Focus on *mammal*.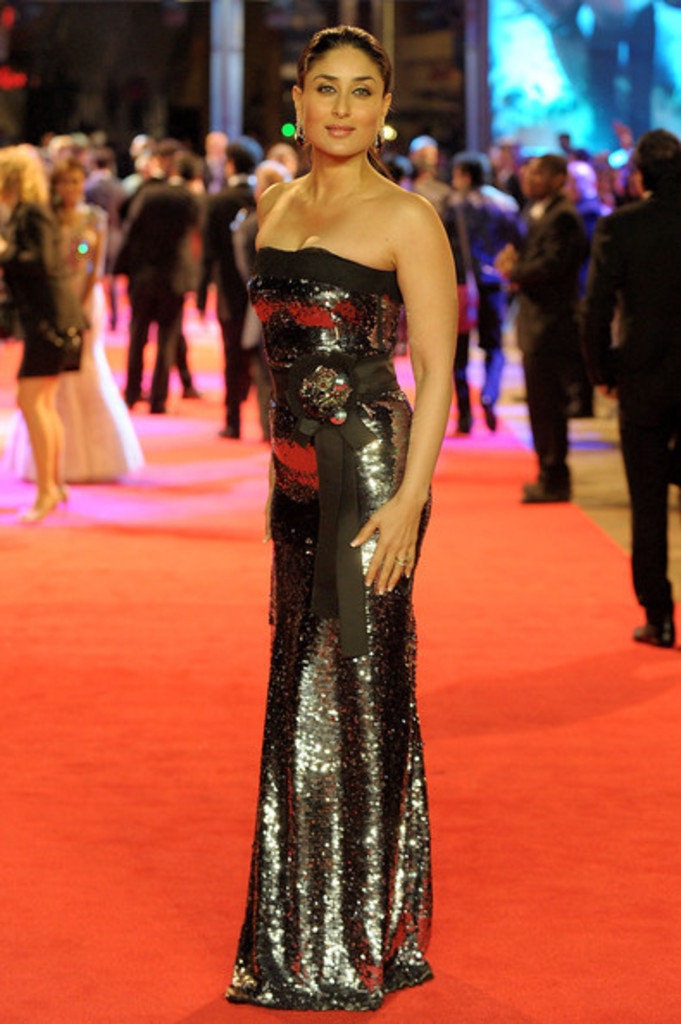
Focused at bbox(497, 153, 584, 503).
